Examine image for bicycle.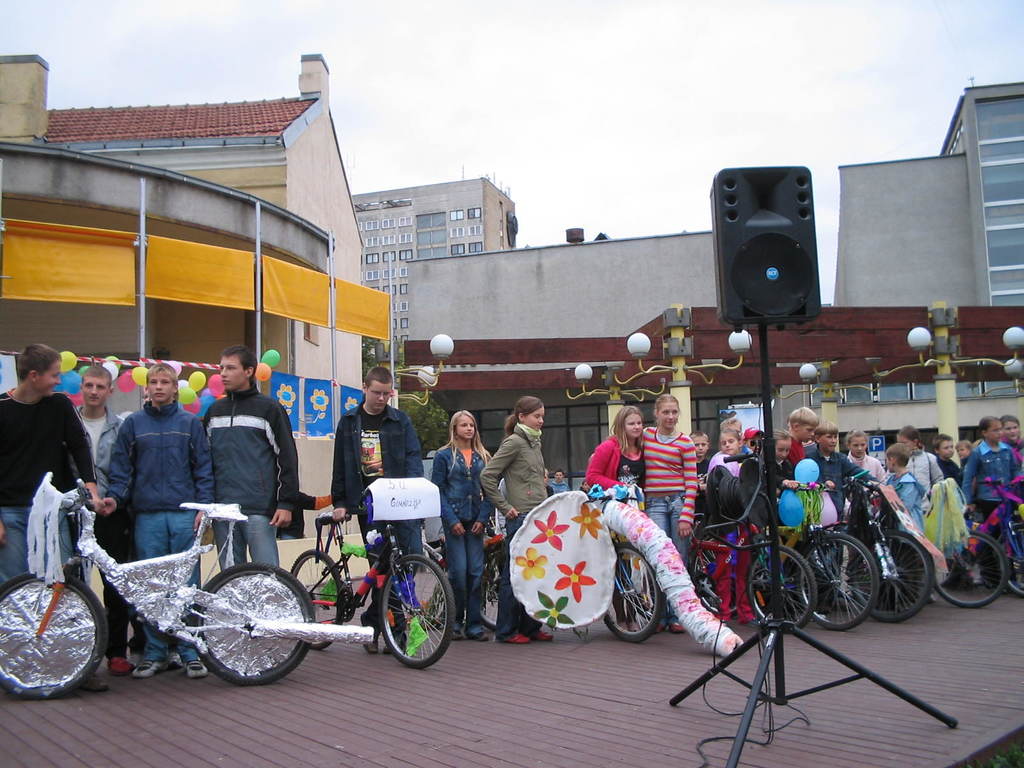
Examination result: 44/475/339/699.
